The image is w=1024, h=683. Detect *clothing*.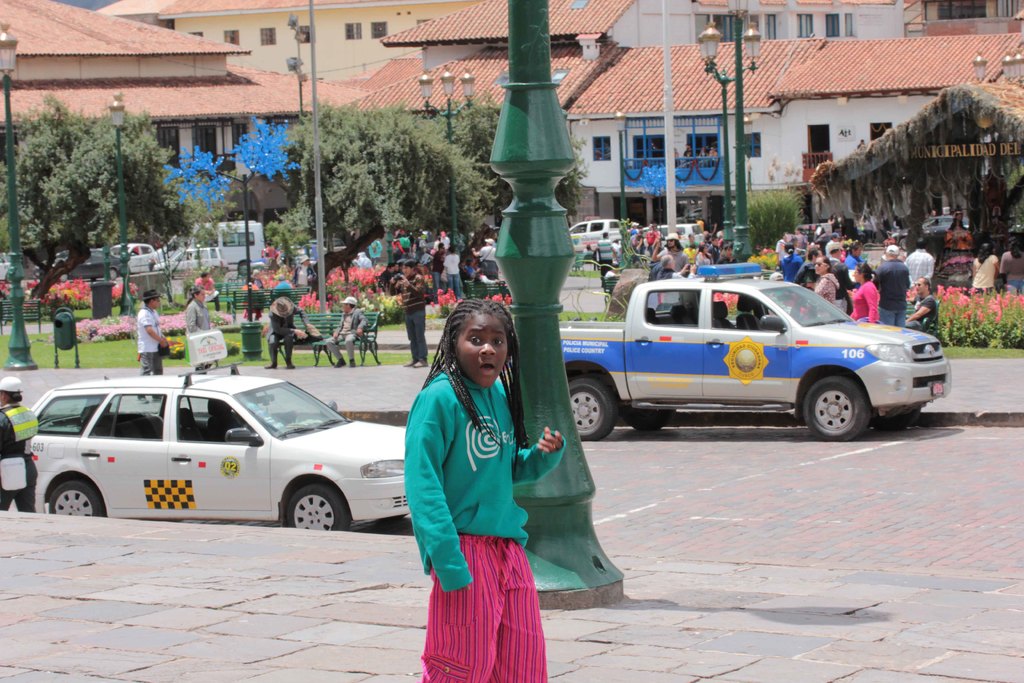
Detection: {"left": 184, "top": 300, "right": 211, "bottom": 365}.
